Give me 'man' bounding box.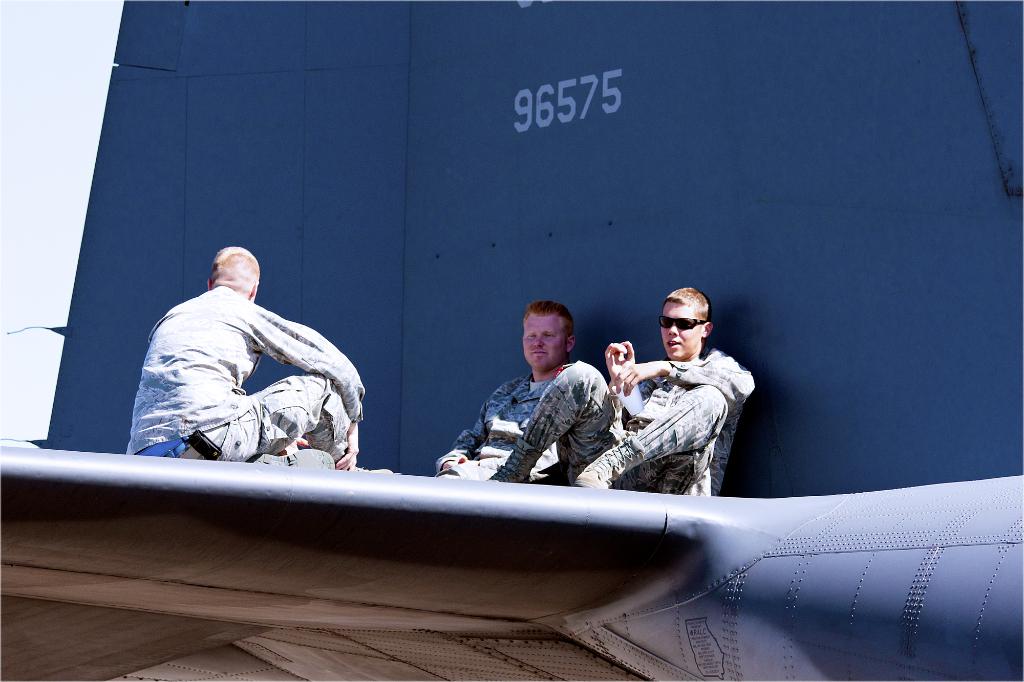
l=522, t=286, r=755, b=505.
